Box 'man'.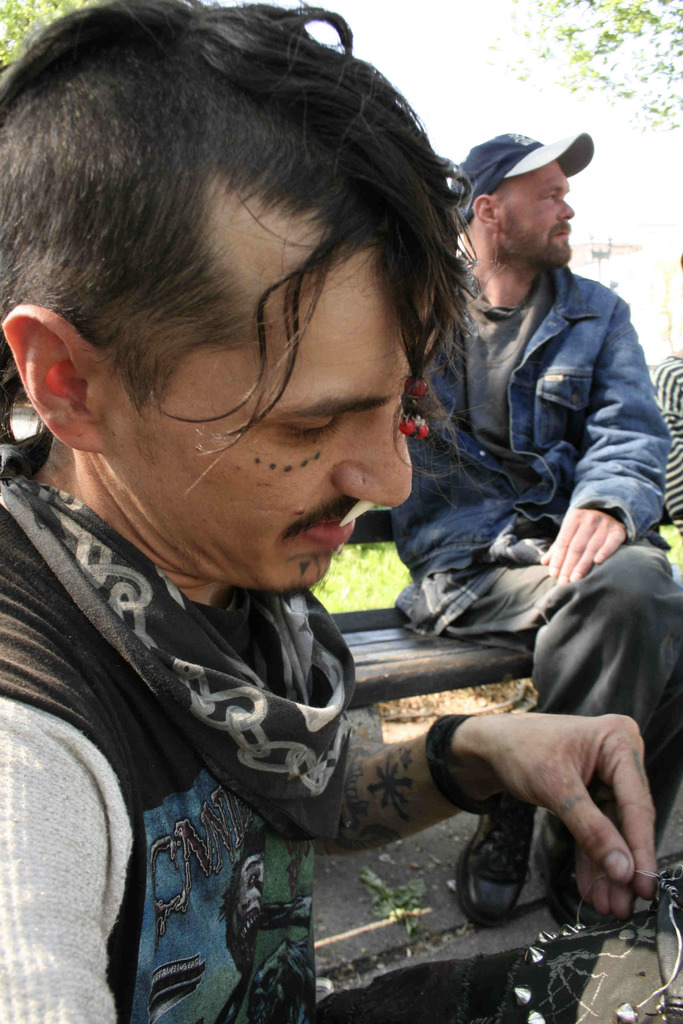
bbox=(372, 132, 682, 935).
